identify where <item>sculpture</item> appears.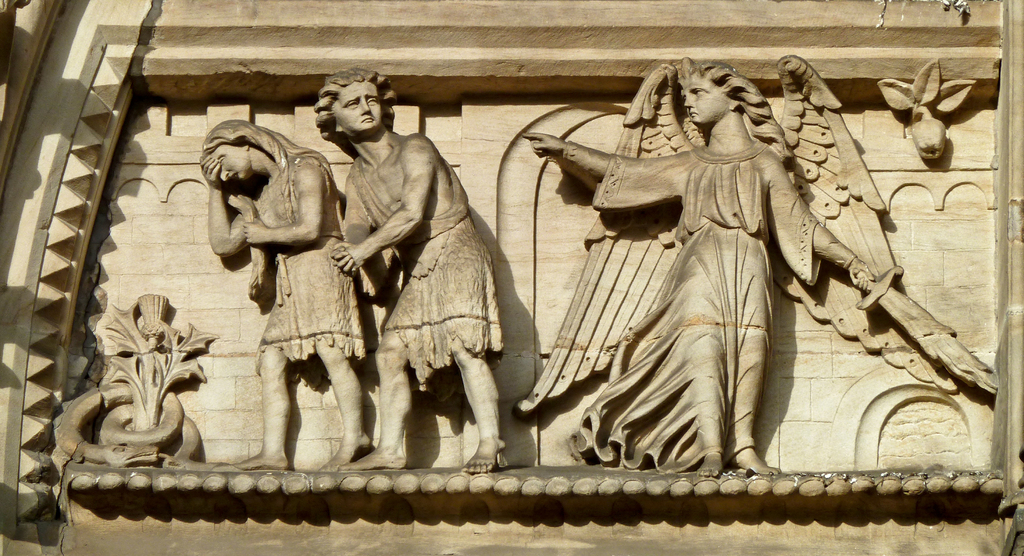
Appears at 515,63,1005,479.
